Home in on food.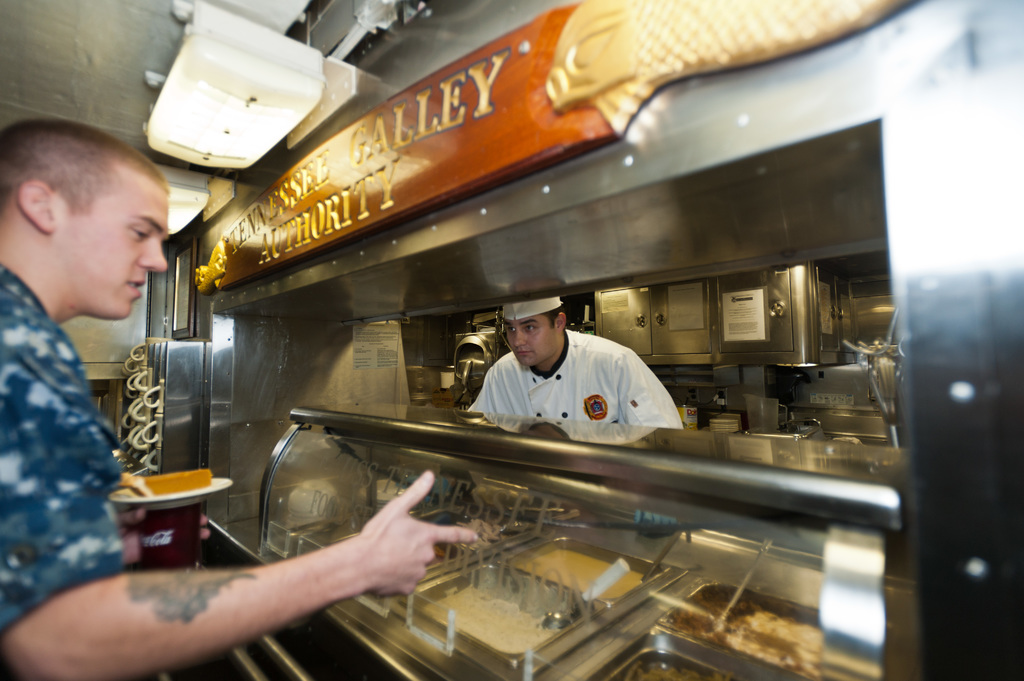
Homed in at 509/549/649/607.
